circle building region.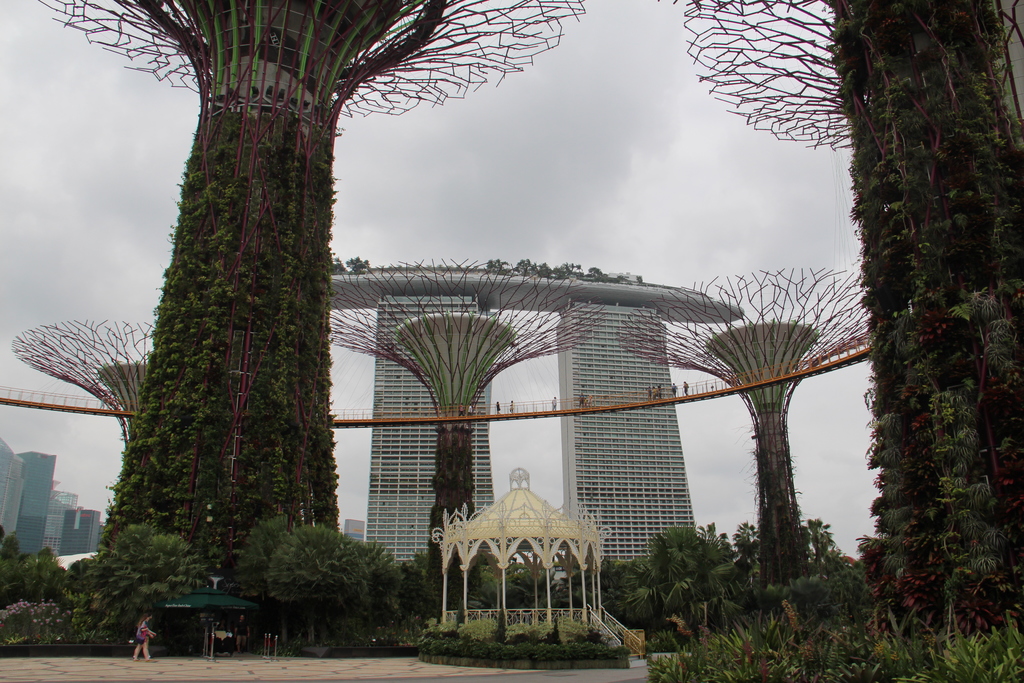
Region: locate(556, 302, 697, 565).
